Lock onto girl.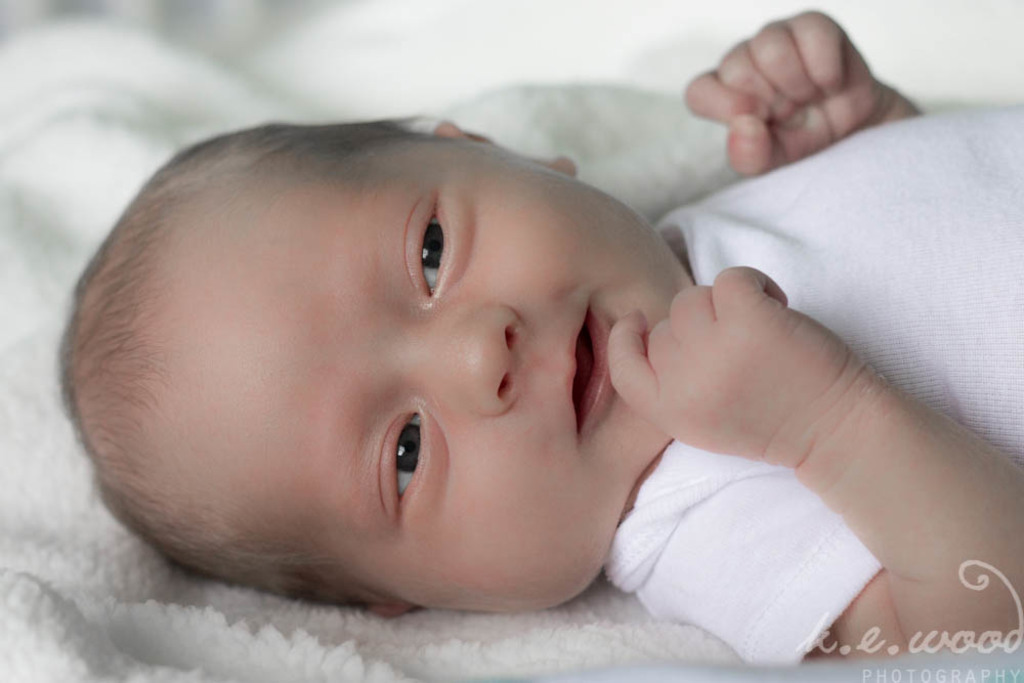
Locked: 52/10/1023/659.
